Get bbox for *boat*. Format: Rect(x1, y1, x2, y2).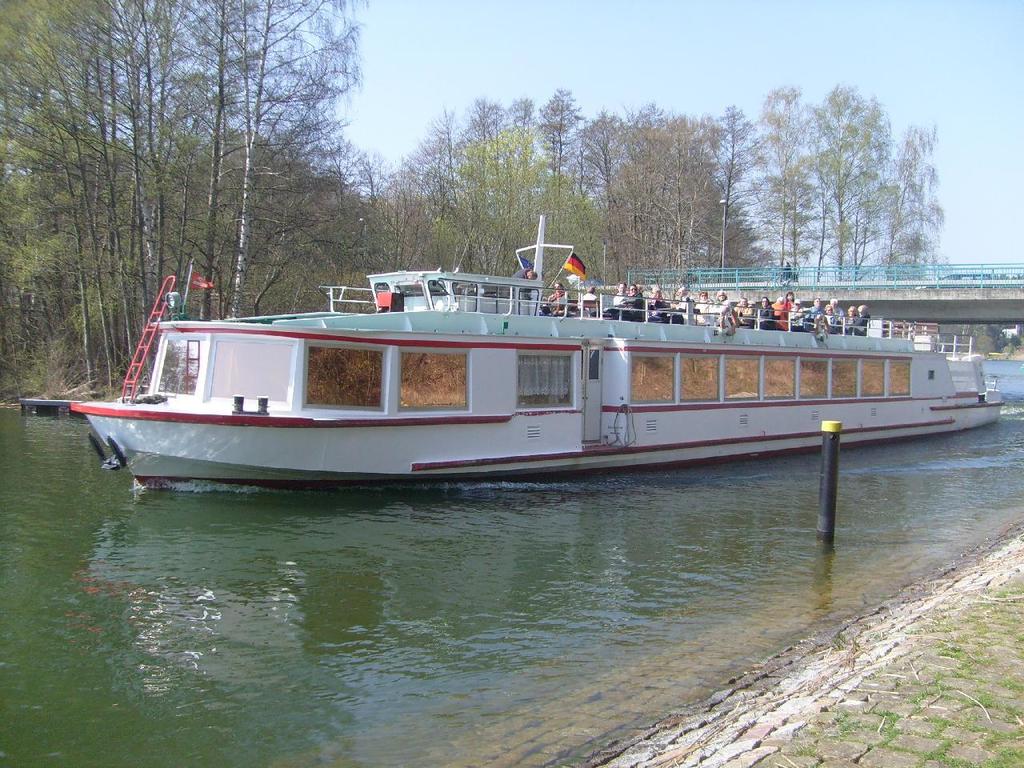
Rect(44, 202, 1001, 497).
